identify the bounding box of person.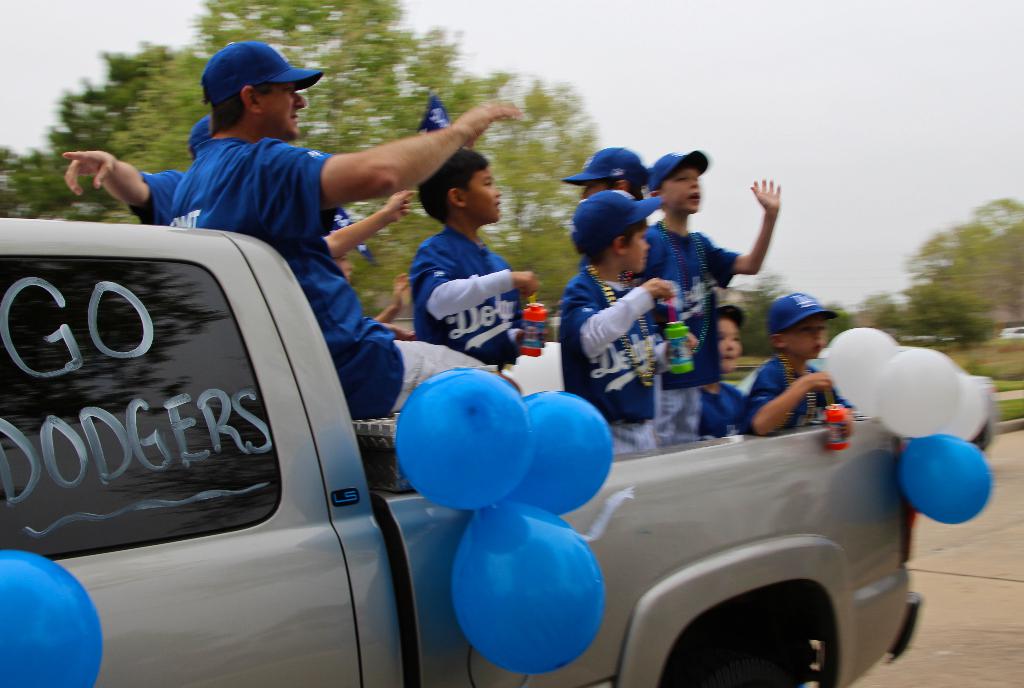
[left=557, top=189, right=675, bottom=461].
